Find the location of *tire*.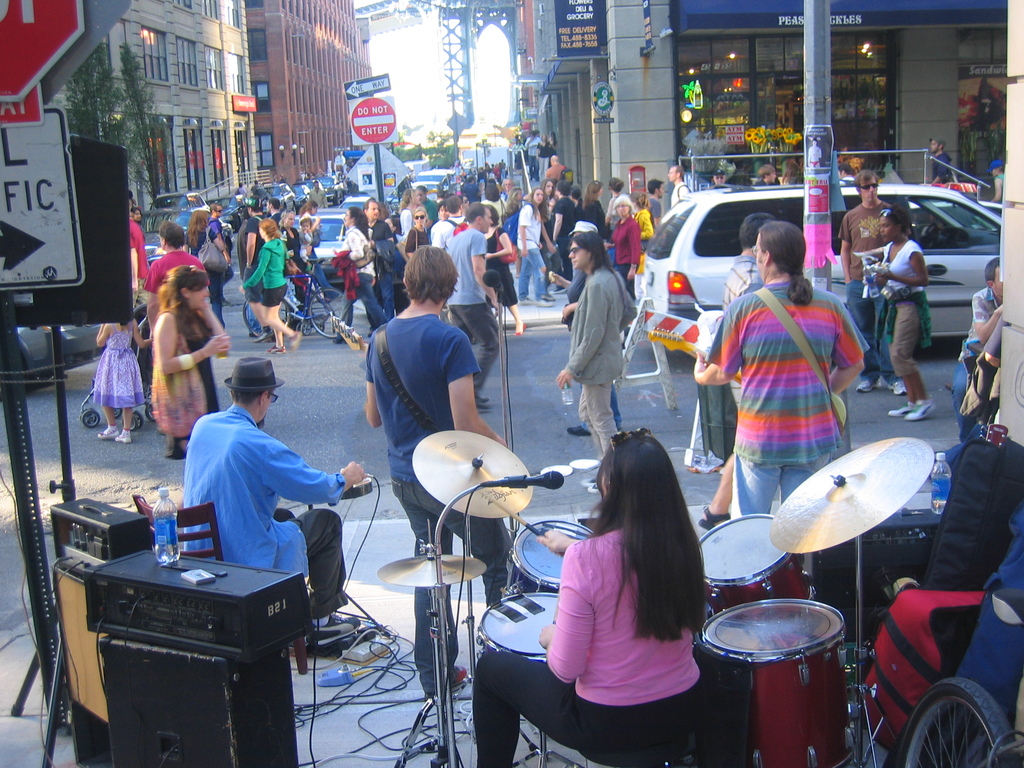
Location: detection(113, 408, 122, 419).
